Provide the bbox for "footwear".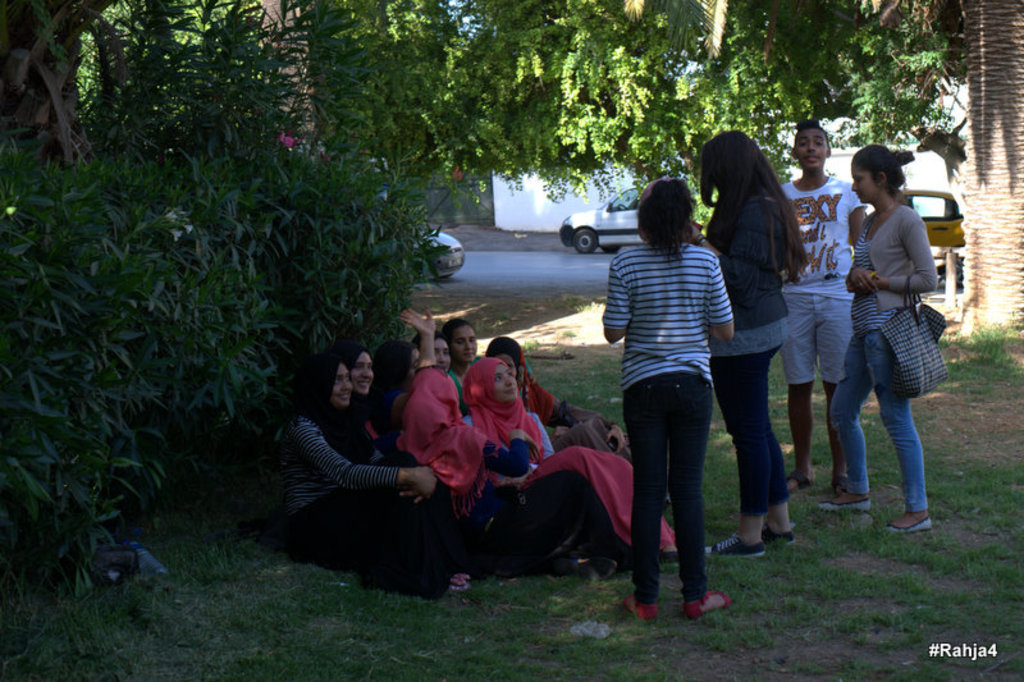
[left=685, top=589, right=733, bottom=624].
